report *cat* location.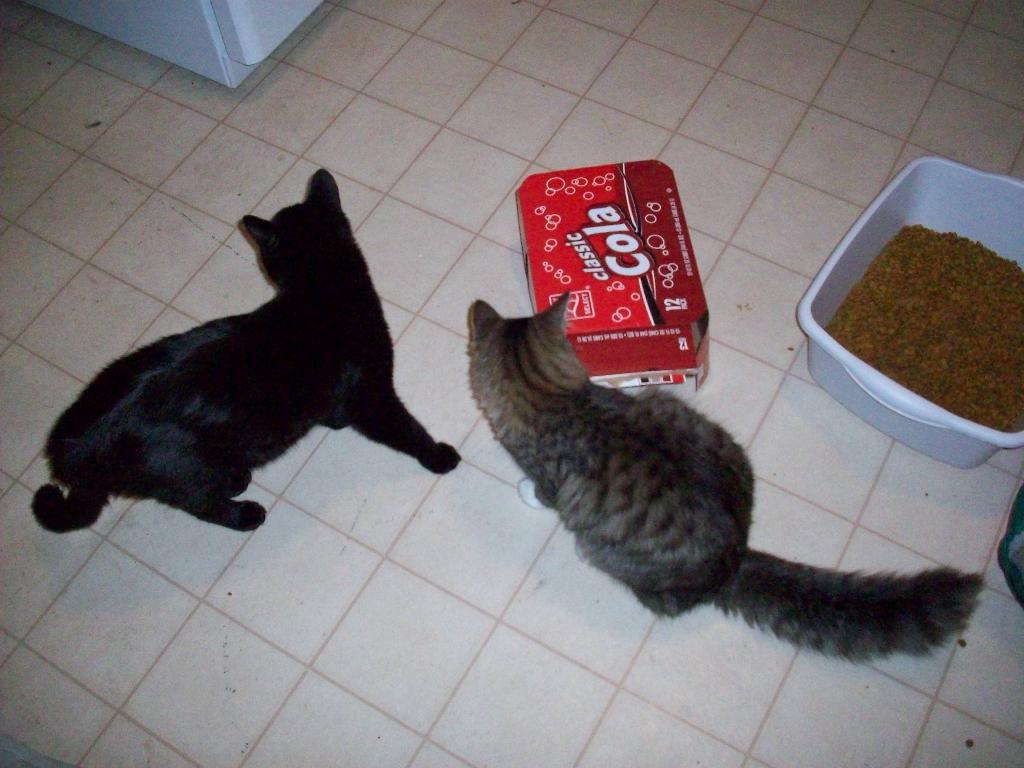
Report: box=[27, 167, 463, 540].
